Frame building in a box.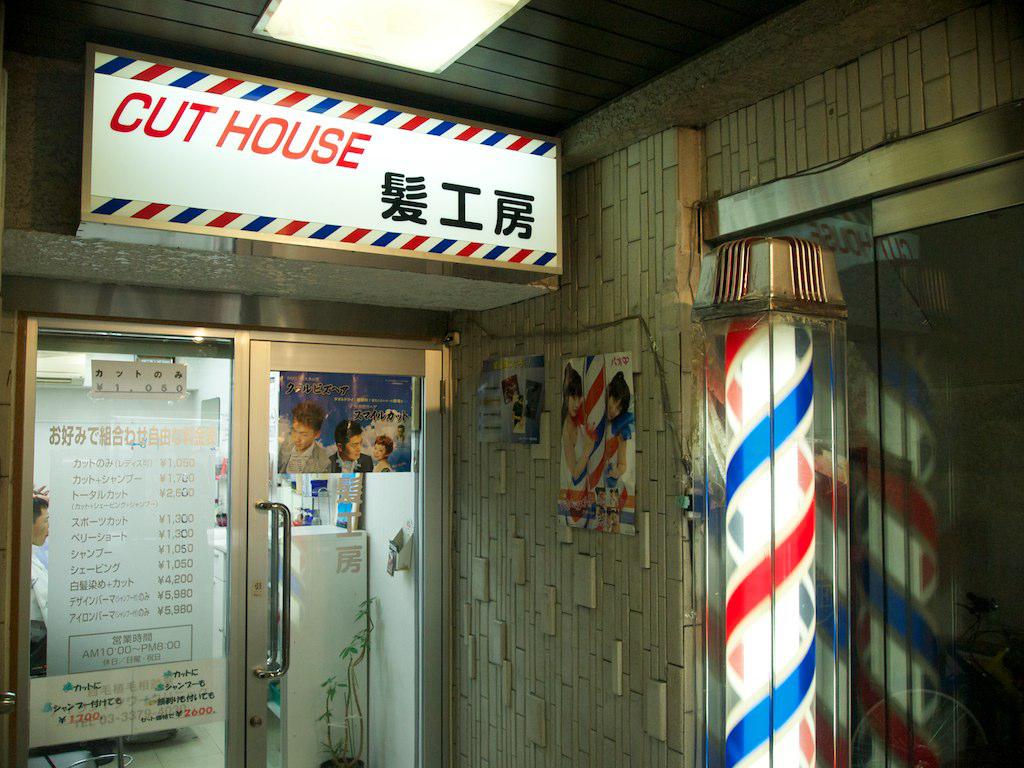
region(0, 0, 1023, 767).
